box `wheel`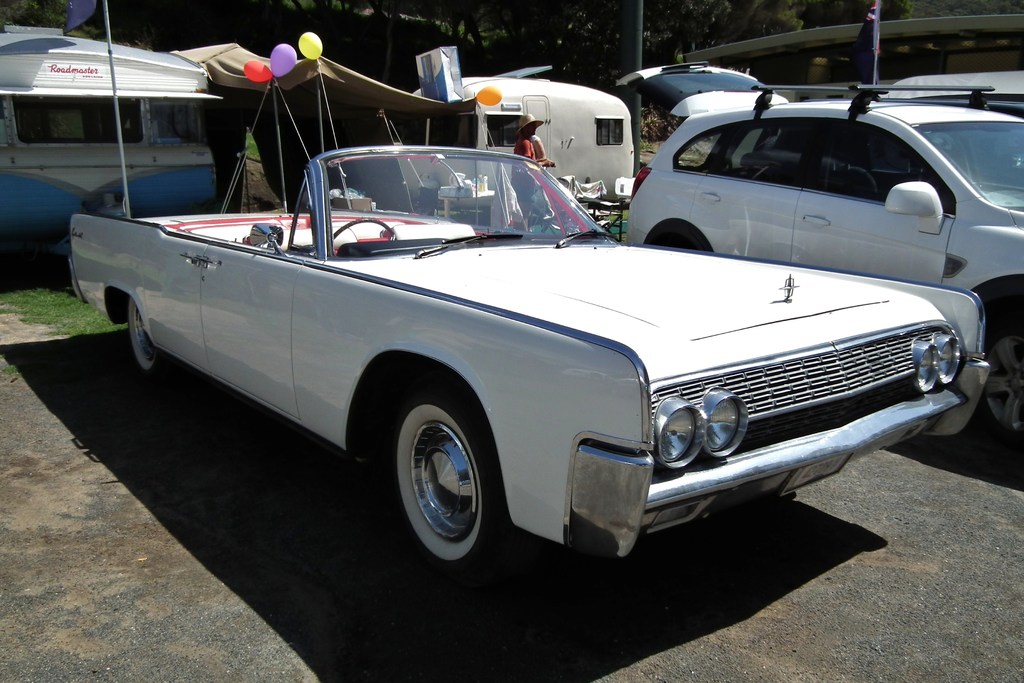
(129, 295, 169, 381)
